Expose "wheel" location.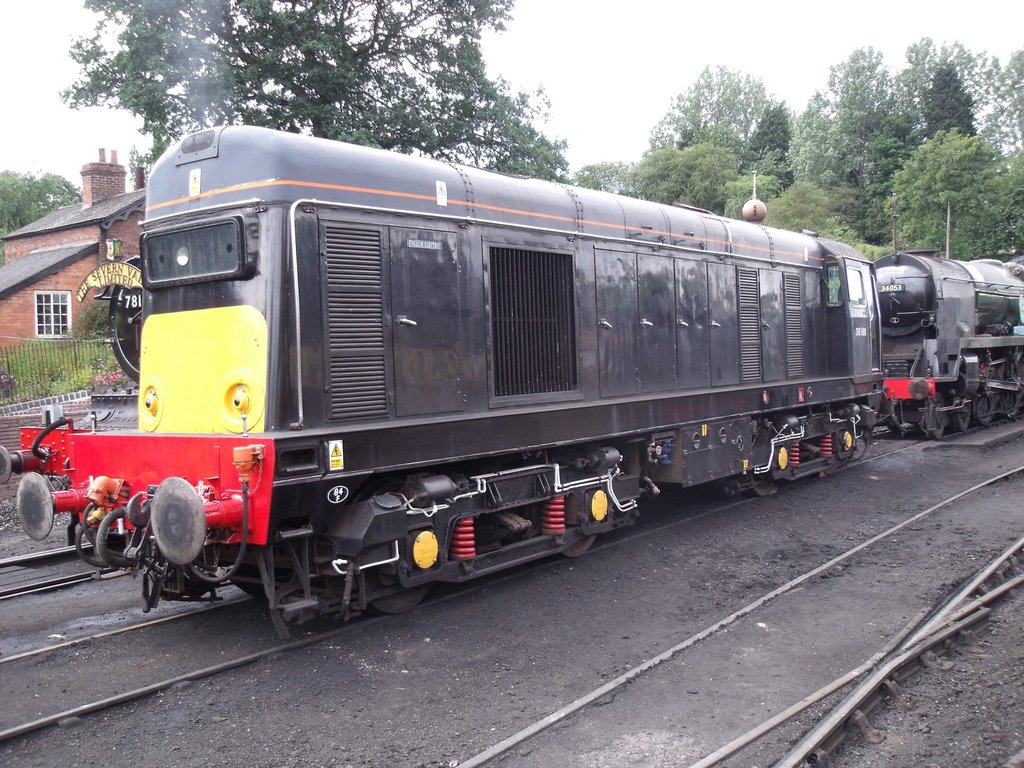
Exposed at BBox(746, 471, 774, 498).
